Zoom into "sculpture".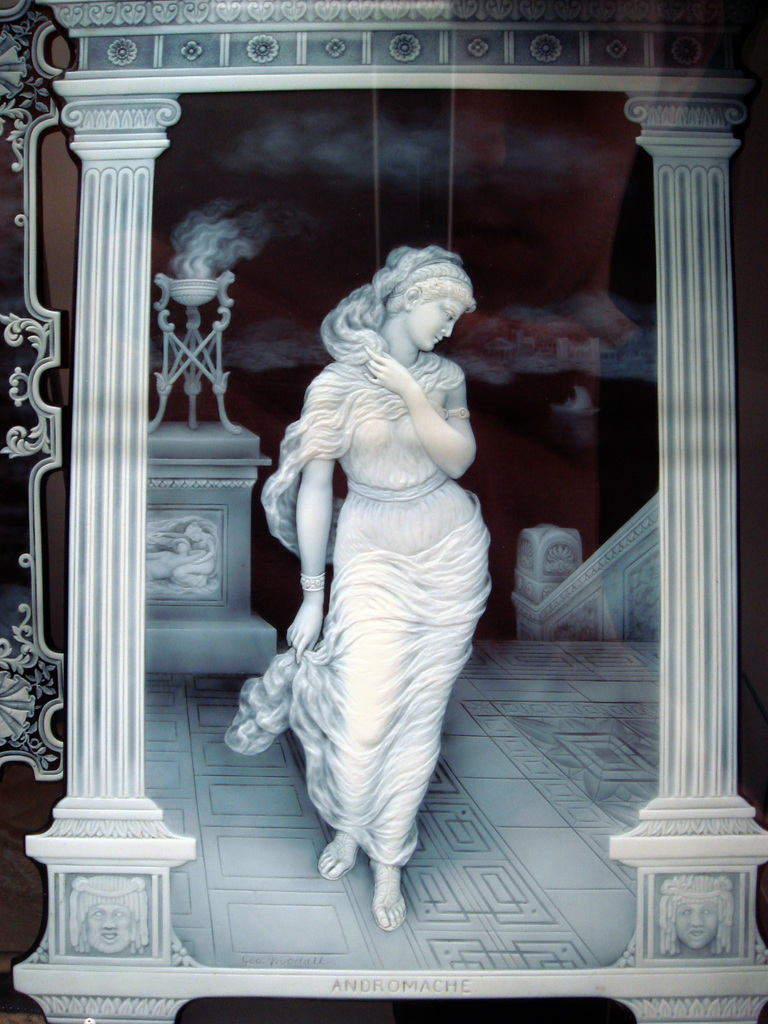
Zoom target: detection(646, 863, 753, 967).
